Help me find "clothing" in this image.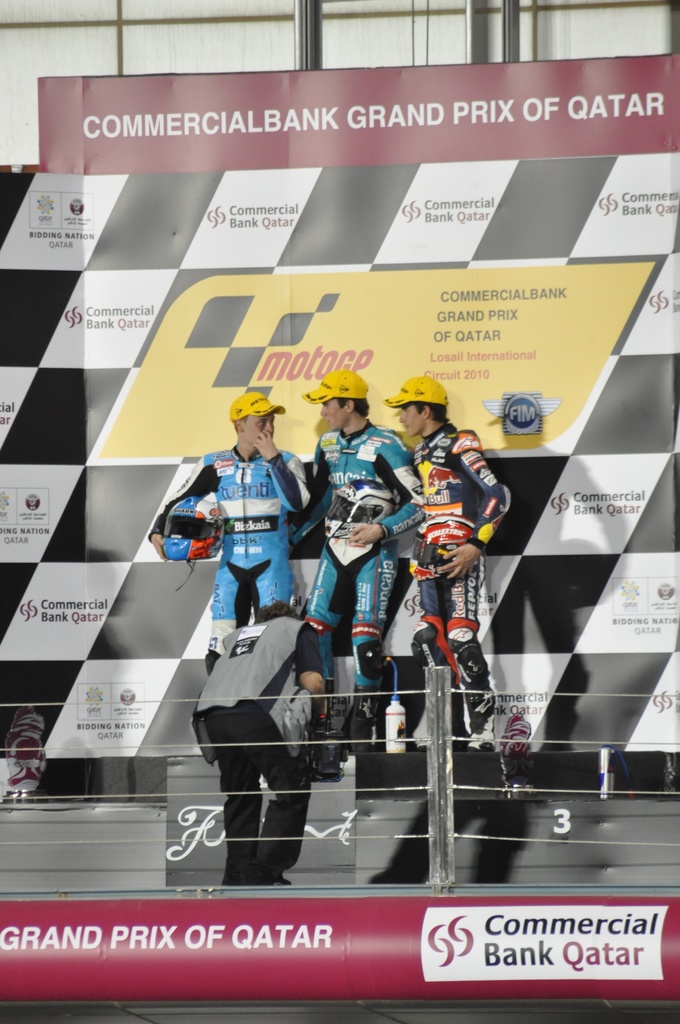
Found it: 284/416/417/705.
